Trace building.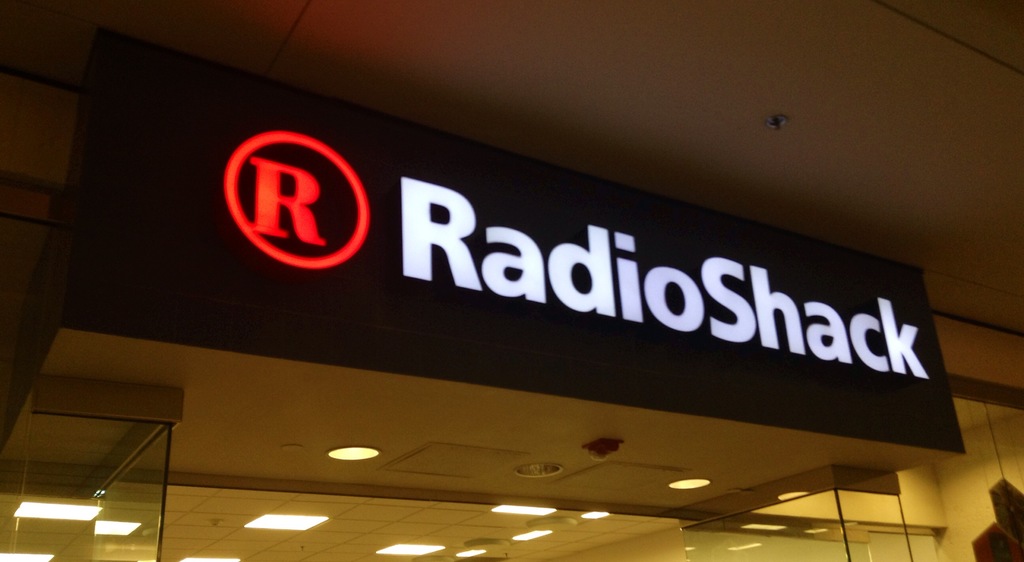
Traced to (x1=2, y1=0, x2=1023, y2=561).
